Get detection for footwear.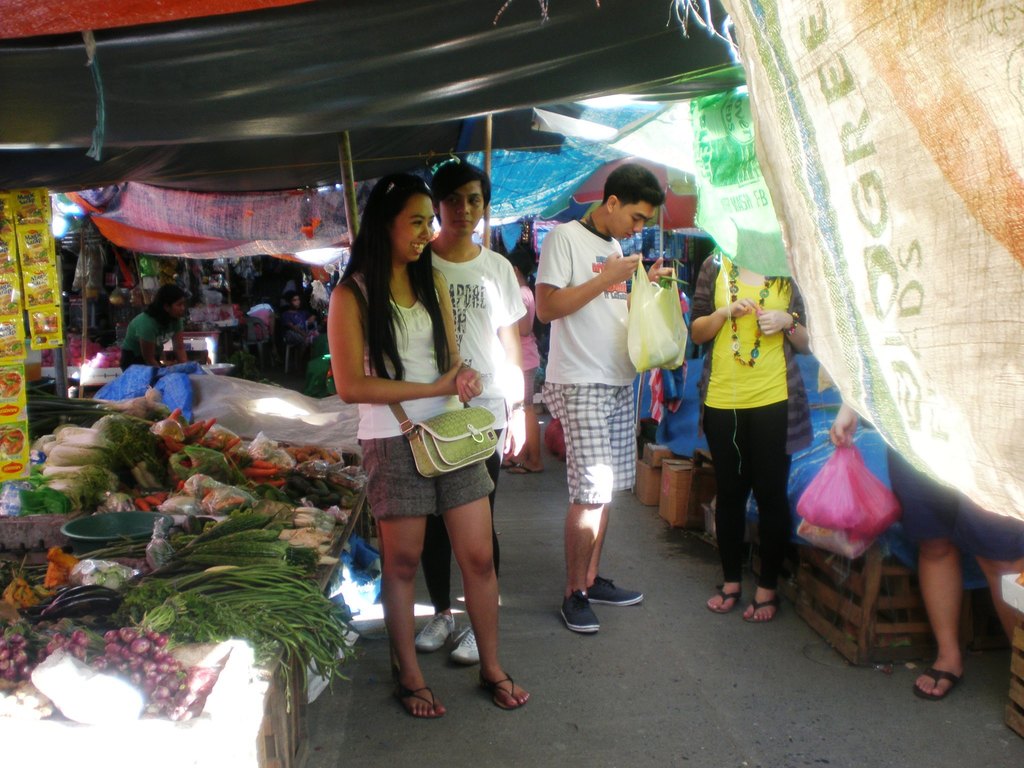
Detection: <box>587,572,647,613</box>.
